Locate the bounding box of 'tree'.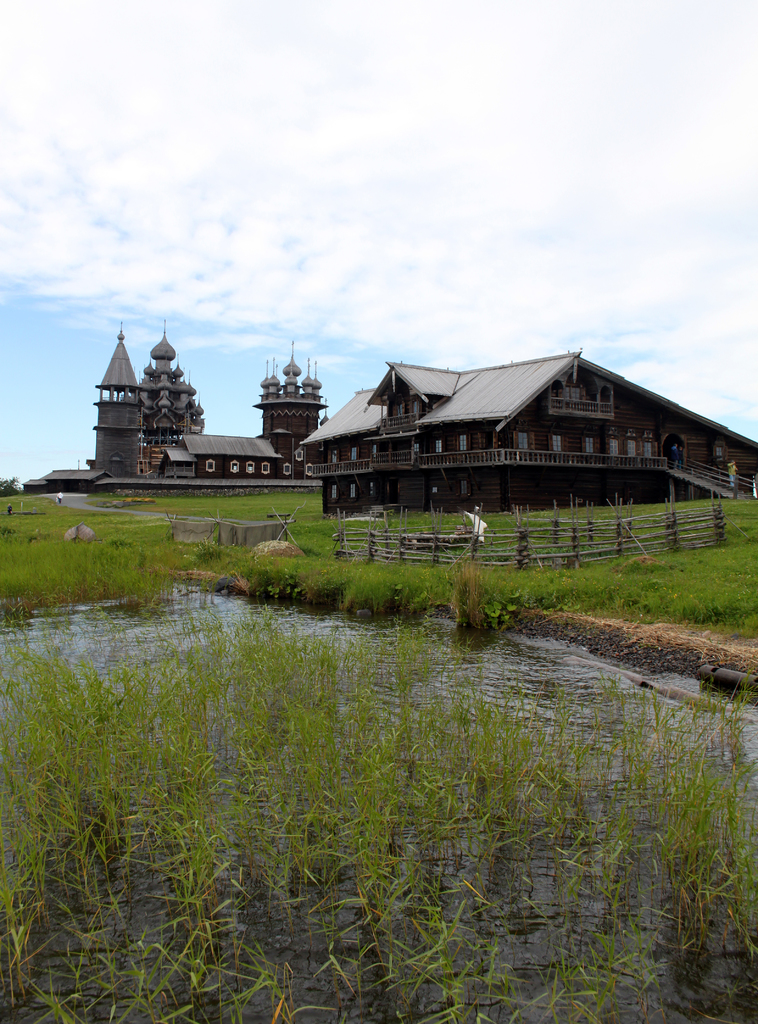
Bounding box: pyautogui.locateOnScreen(0, 475, 20, 495).
